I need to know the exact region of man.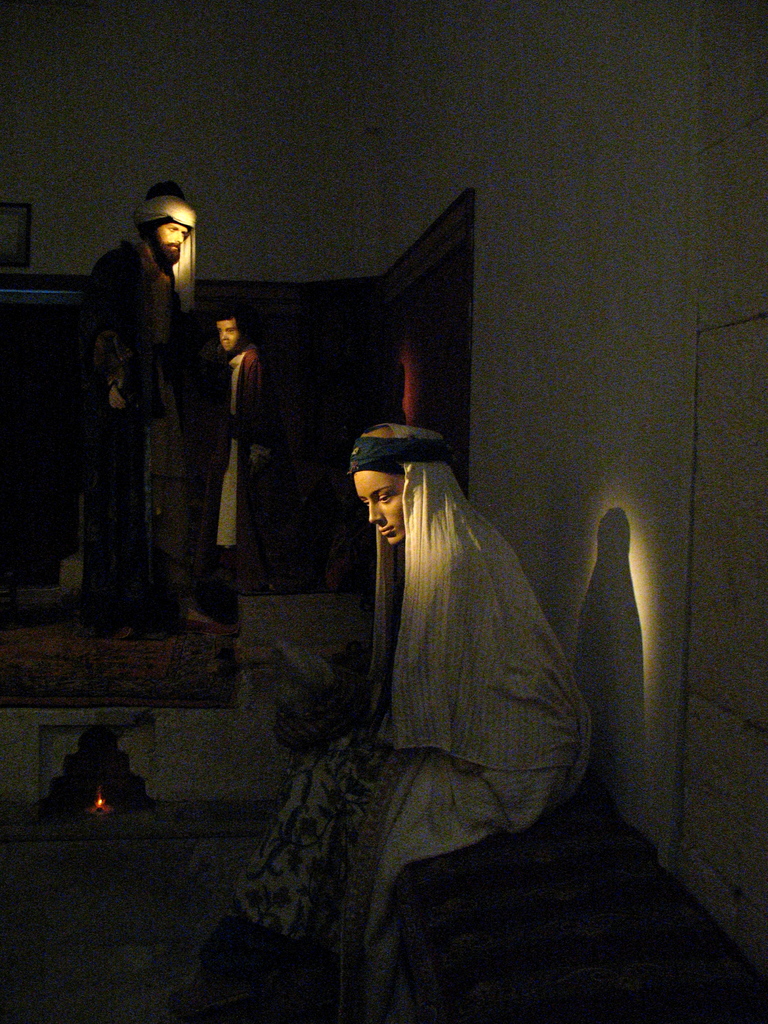
Region: rect(61, 180, 218, 655).
